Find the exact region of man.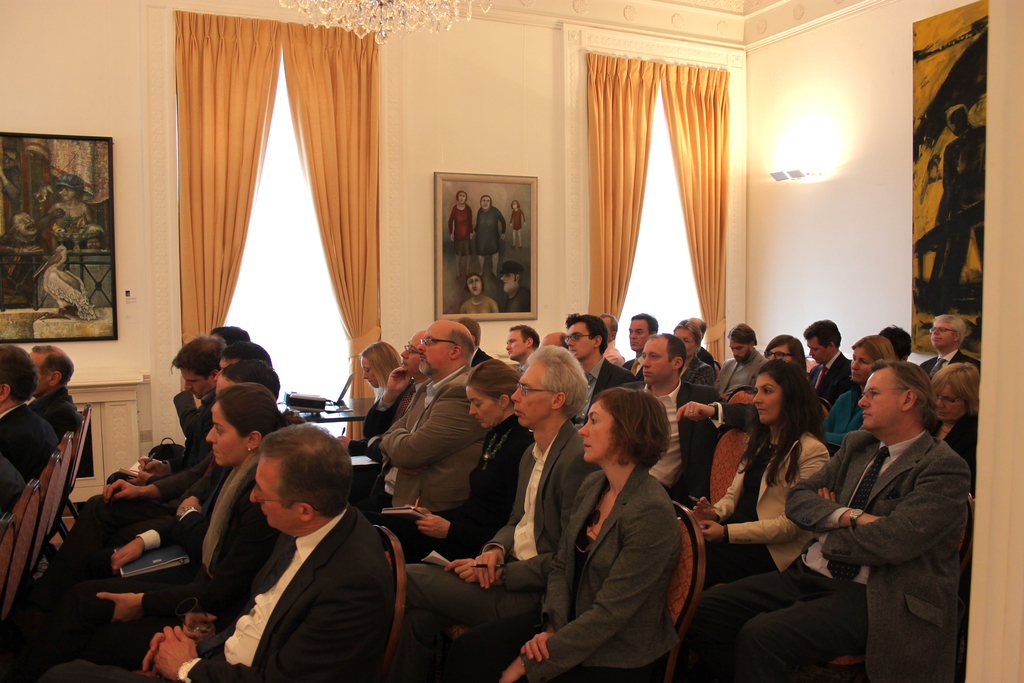
Exact region: crop(629, 331, 759, 511).
